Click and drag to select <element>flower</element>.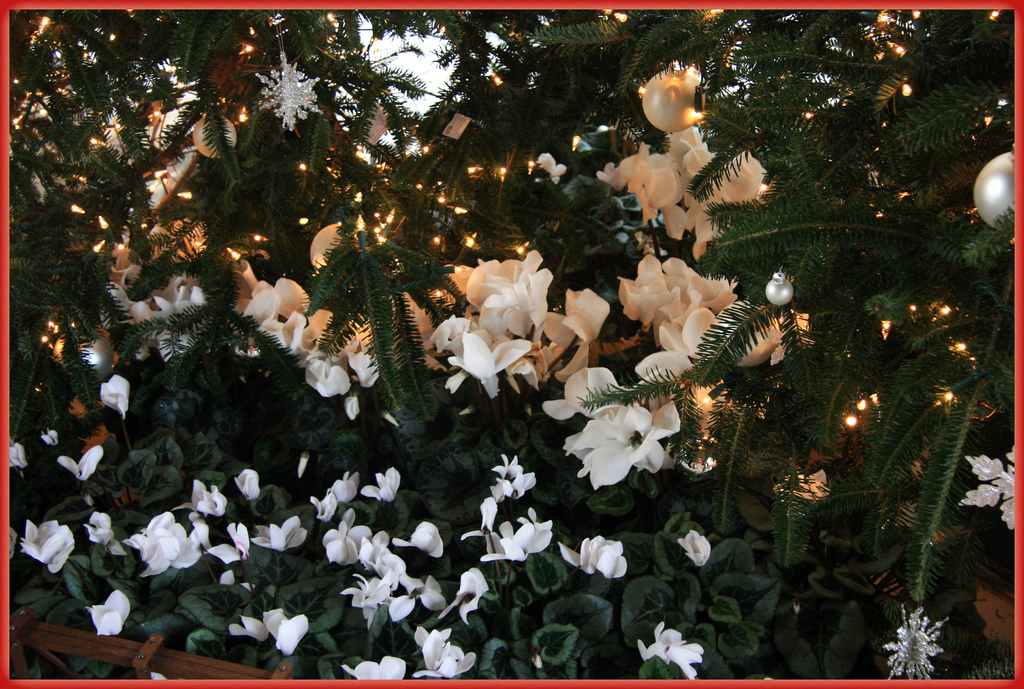
Selection: 255:517:306:551.
